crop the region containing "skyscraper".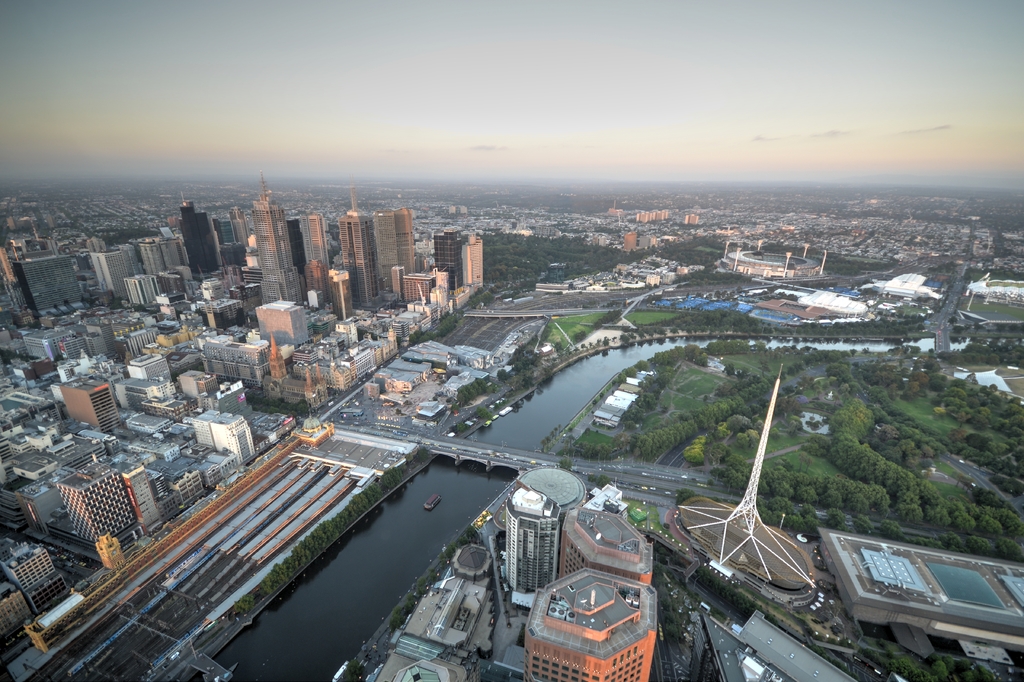
Crop region: bbox=[337, 209, 378, 307].
